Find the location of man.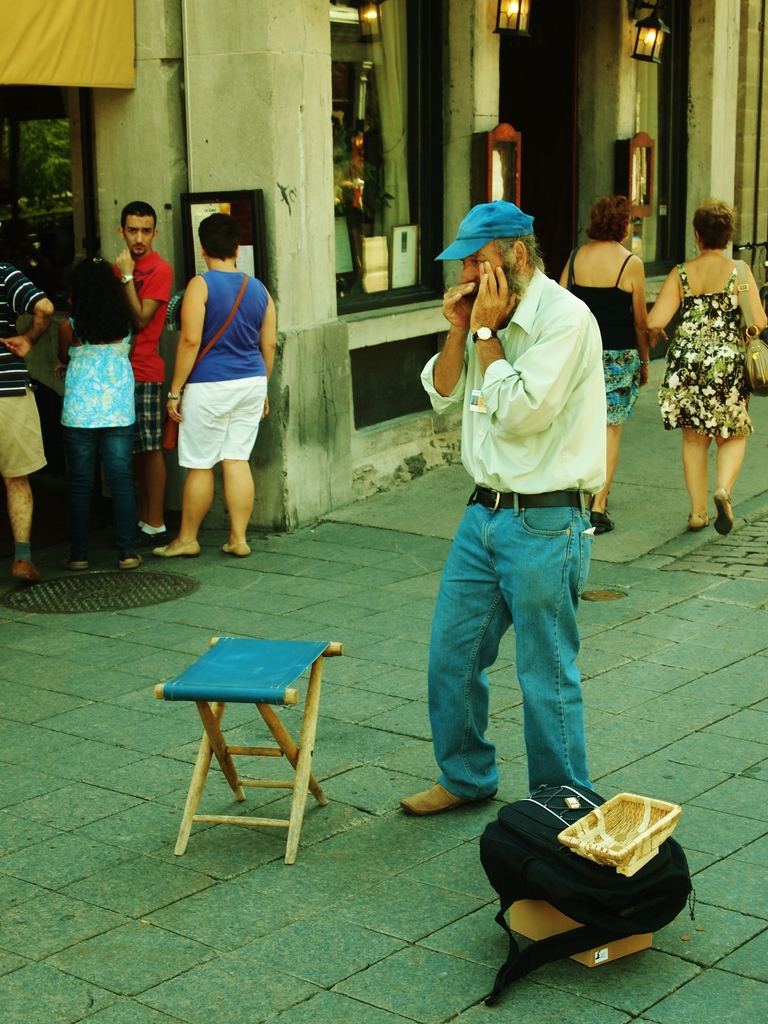
Location: [left=0, top=260, right=47, bottom=579].
